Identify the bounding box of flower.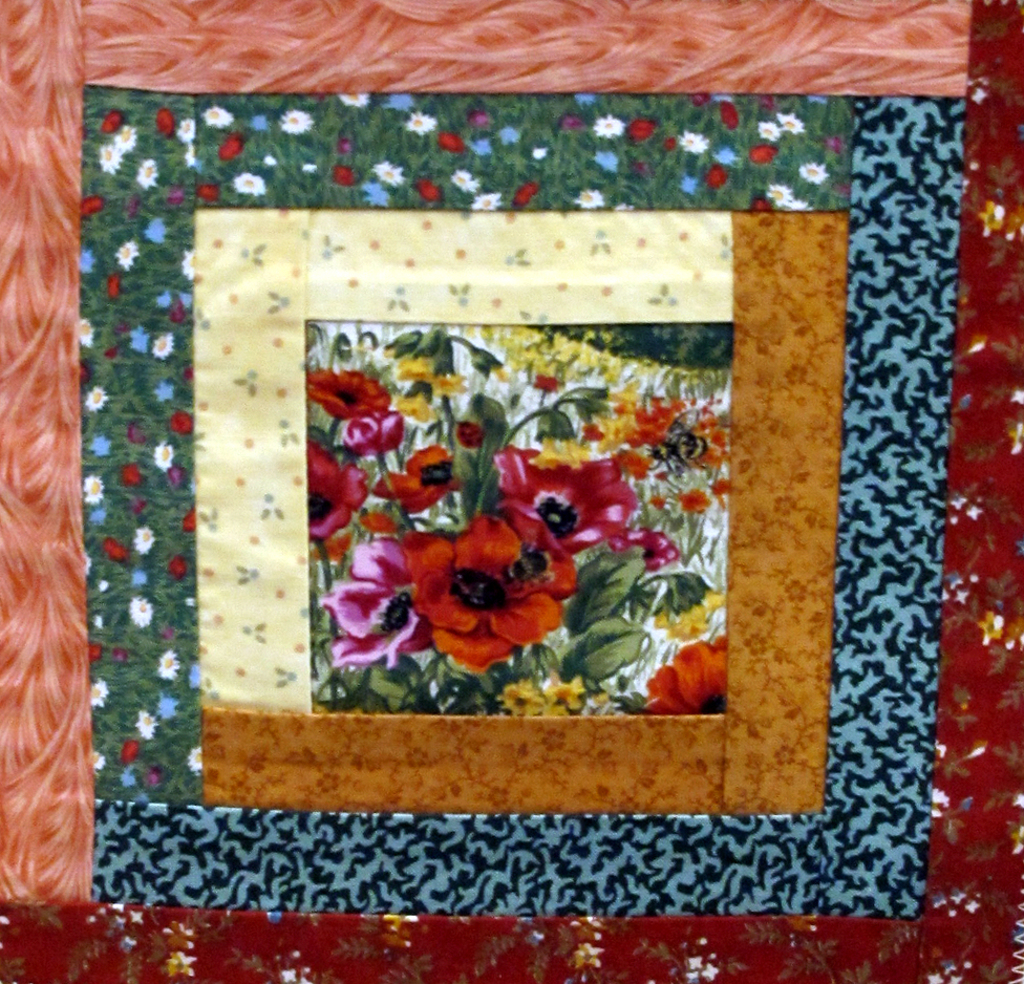
bbox=[574, 191, 601, 205].
